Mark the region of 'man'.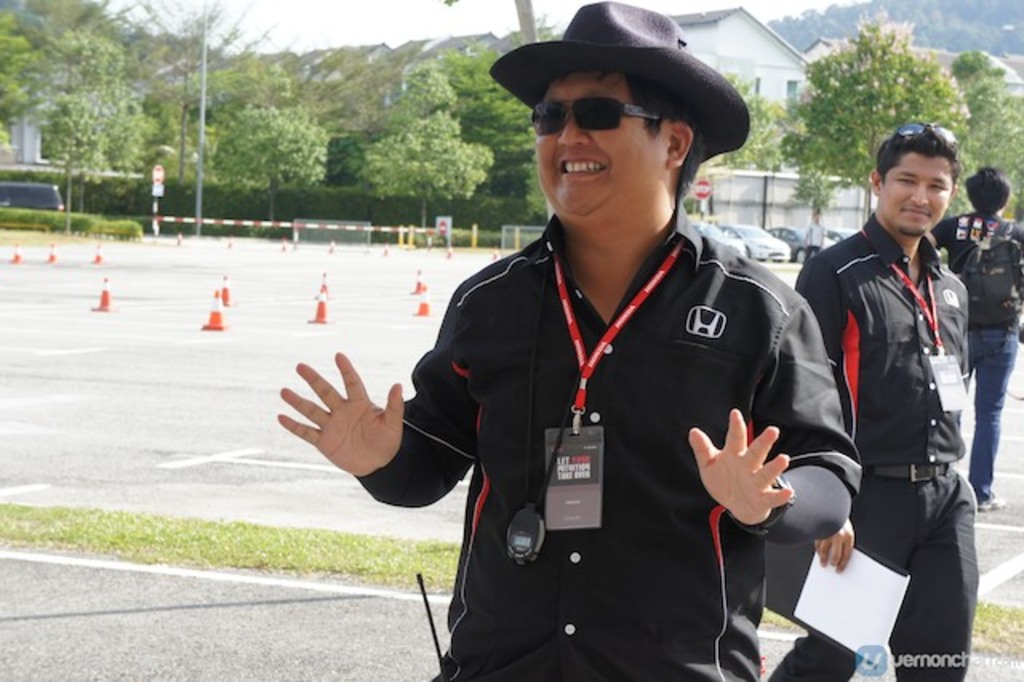
Region: bbox=(814, 101, 997, 669).
